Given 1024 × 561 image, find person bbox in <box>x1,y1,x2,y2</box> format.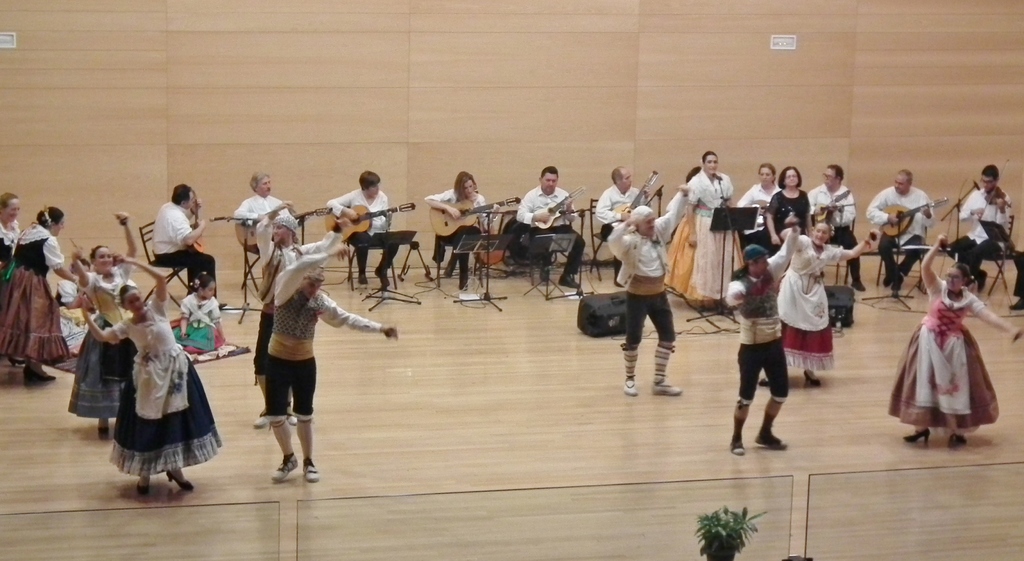
<box>148,186,219,297</box>.
